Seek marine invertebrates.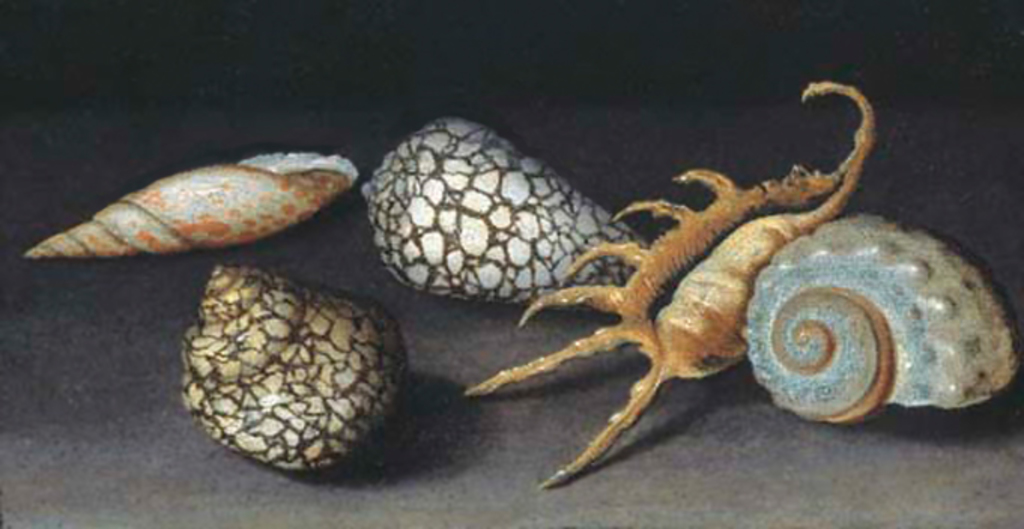
<bbox>17, 138, 380, 280</bbox>.
